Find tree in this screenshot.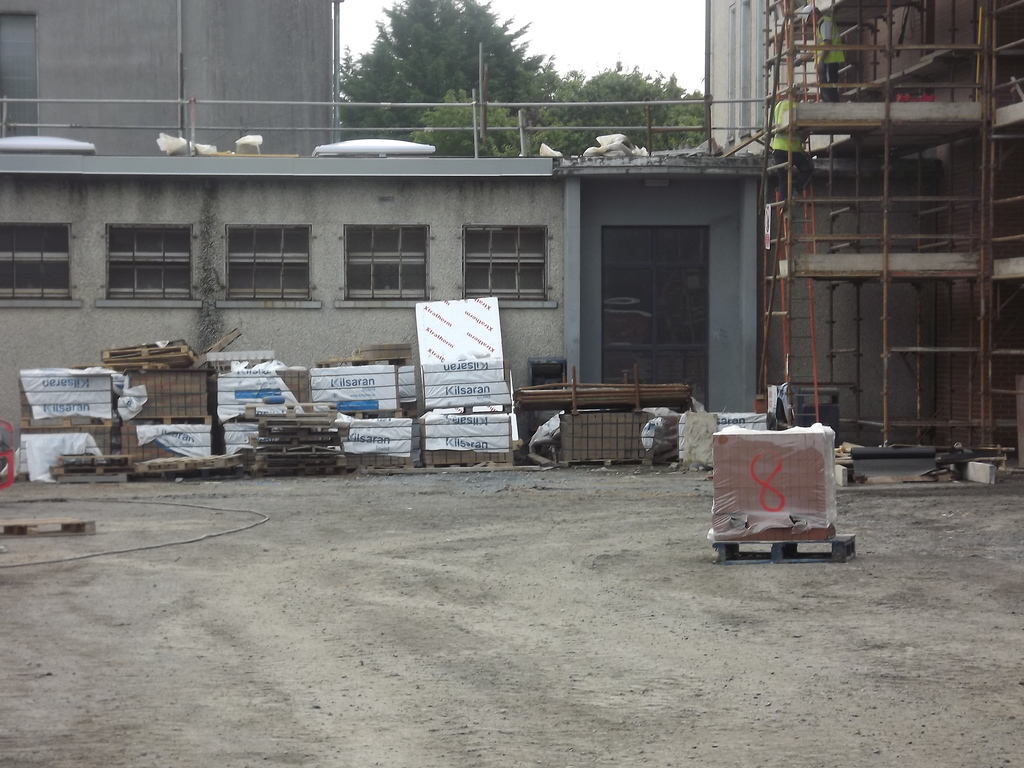
The bounding box for tree is locate(540, 61, 705, 150).
